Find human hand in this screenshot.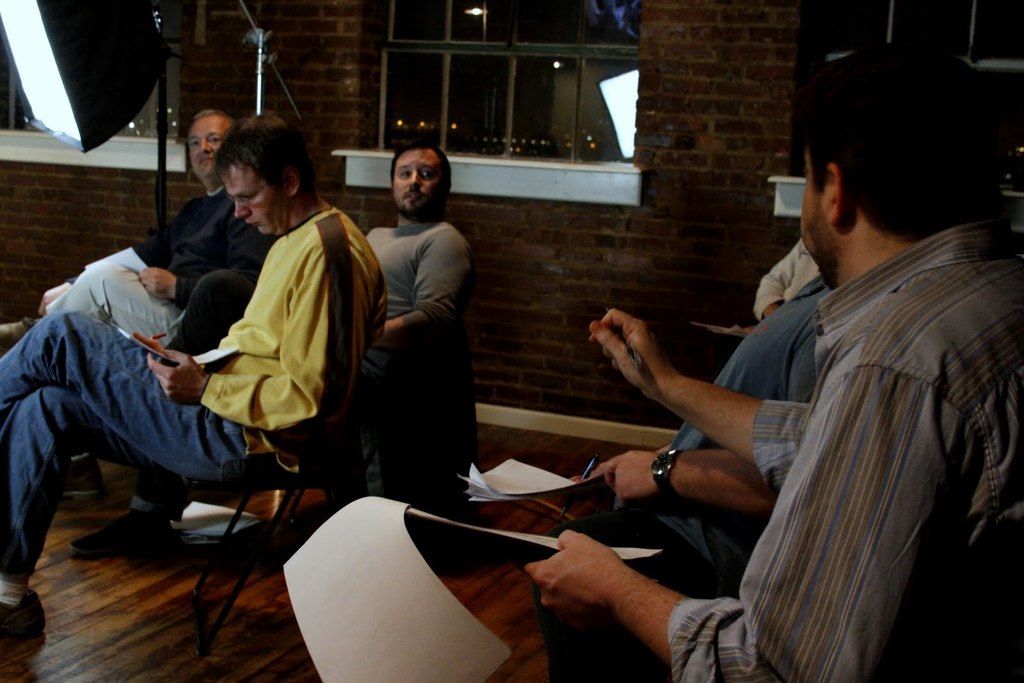
The bounding box for human hand is BBox(569, 463, 602, 486).
